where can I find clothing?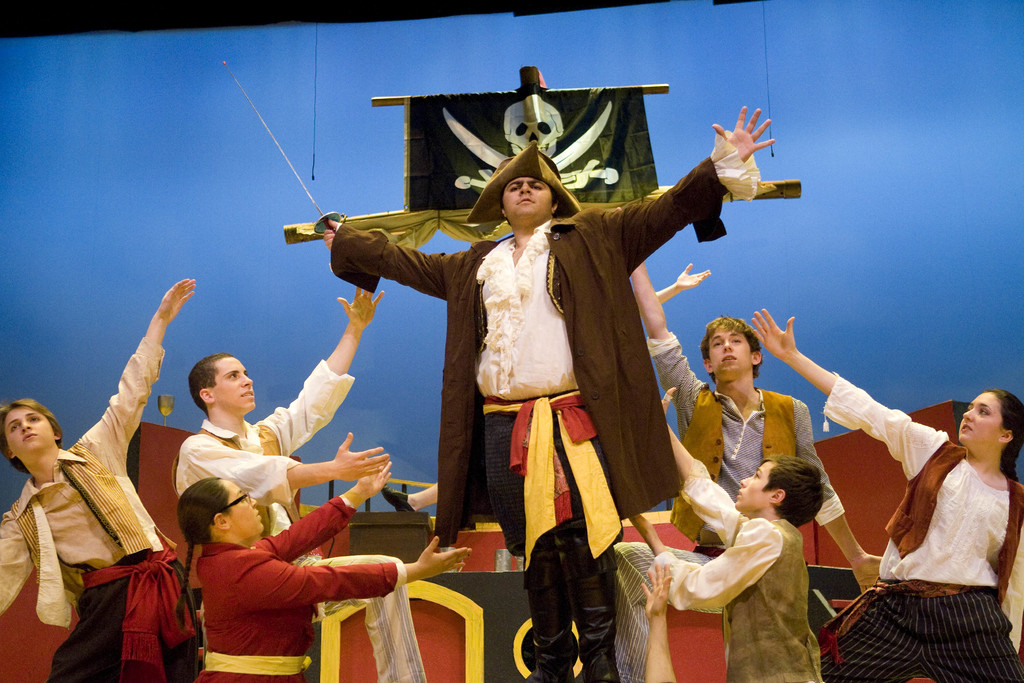
You can find it at box=[649, 459, 810, 682].
